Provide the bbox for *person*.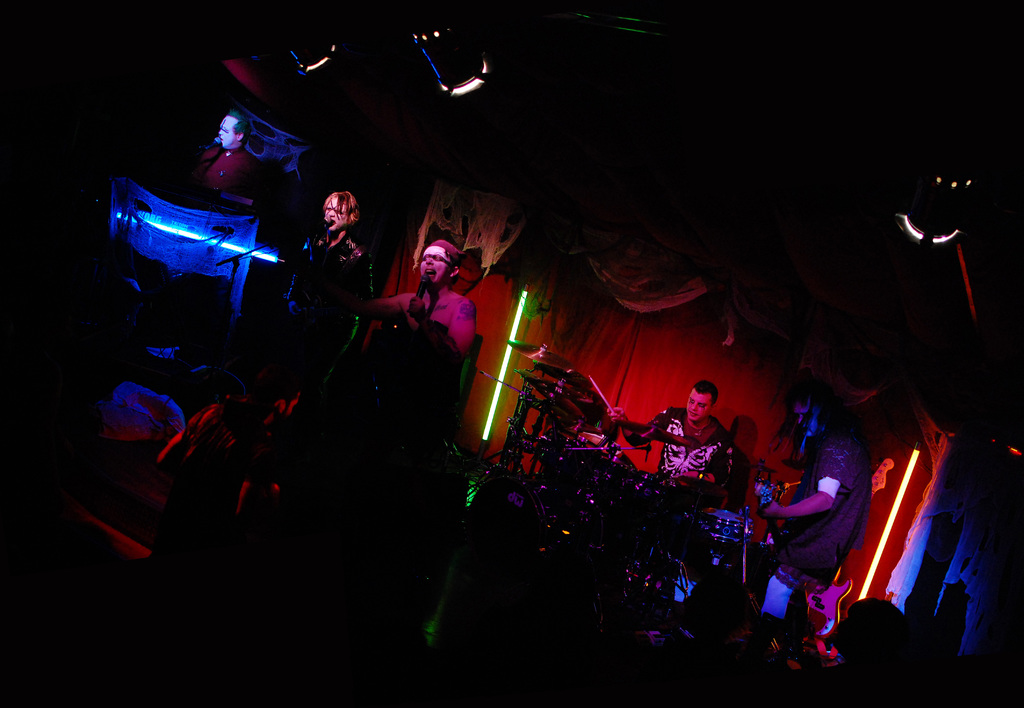
bbox=[626, 380, 735, 494].
